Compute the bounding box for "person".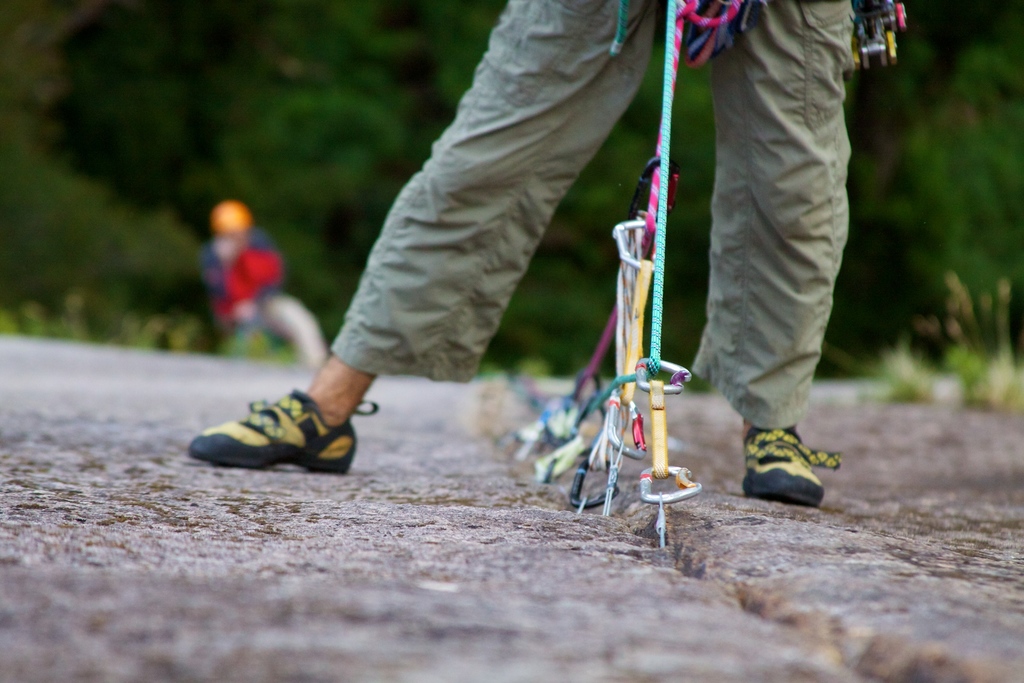
(202, 199, 321, 369).
